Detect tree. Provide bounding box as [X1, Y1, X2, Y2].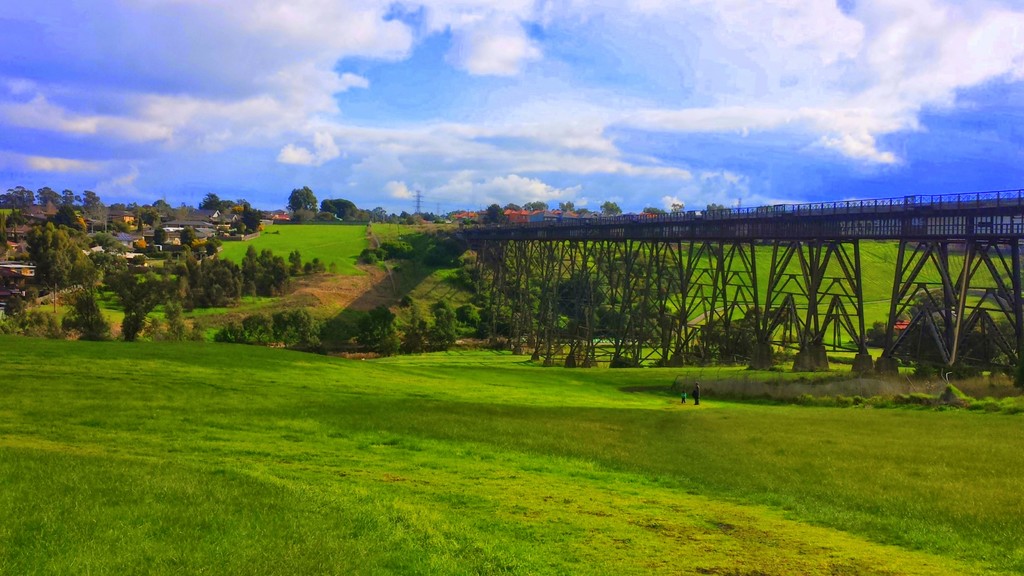
[61, 293, 112, 338].
